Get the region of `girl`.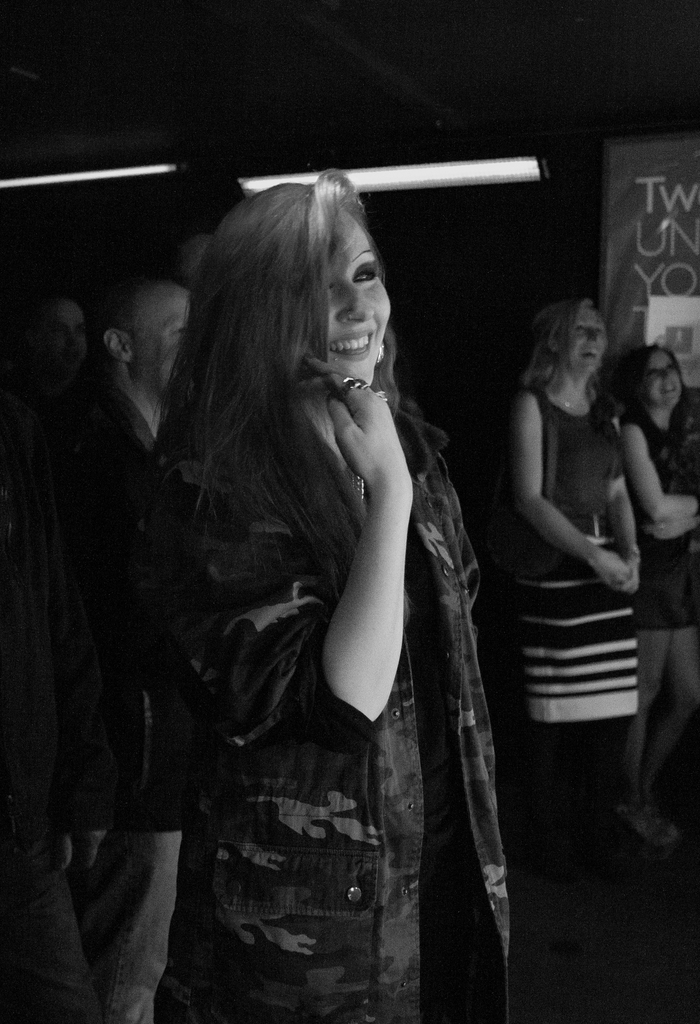
left=514, top=298, right=651, bottom=737.
